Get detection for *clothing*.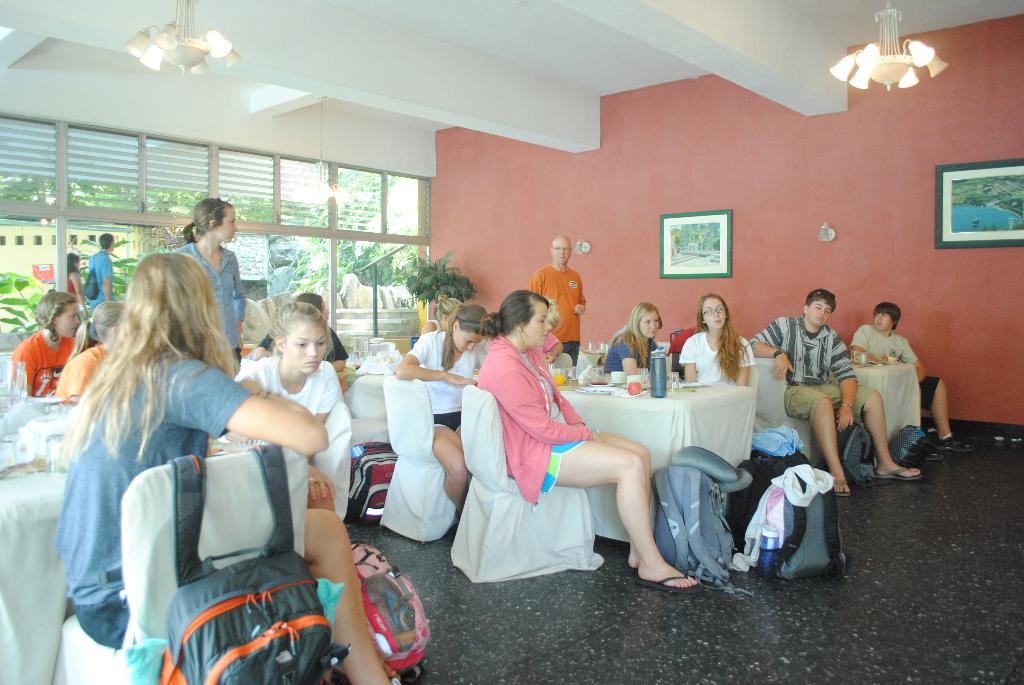
Detection: x1=842, y1=323, x2=940, y2=412.
